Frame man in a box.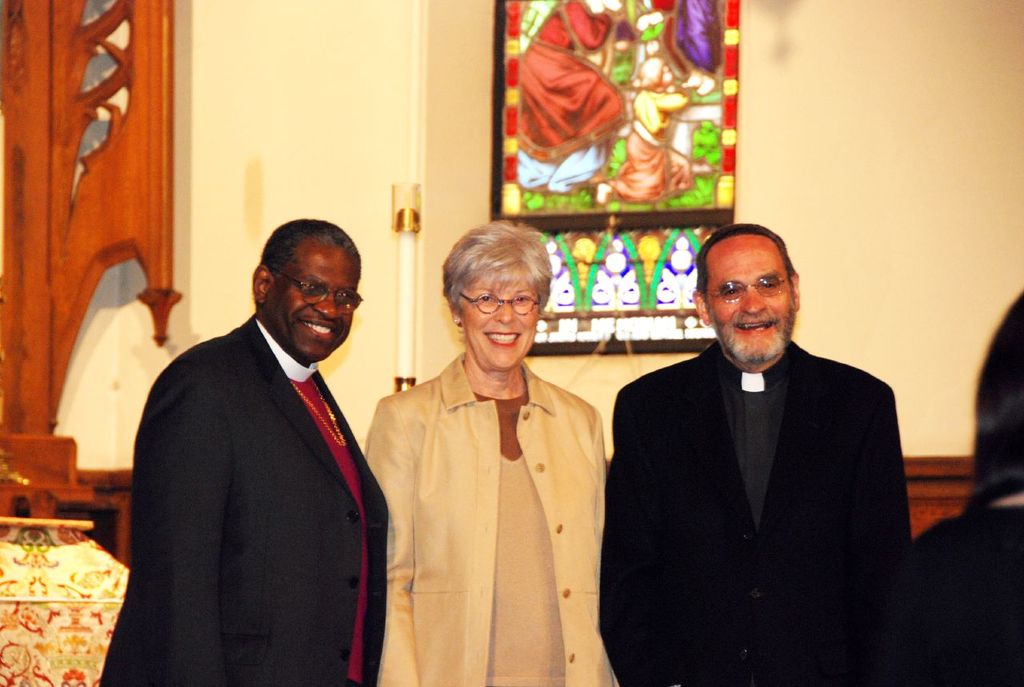
(98,215,387,686).
